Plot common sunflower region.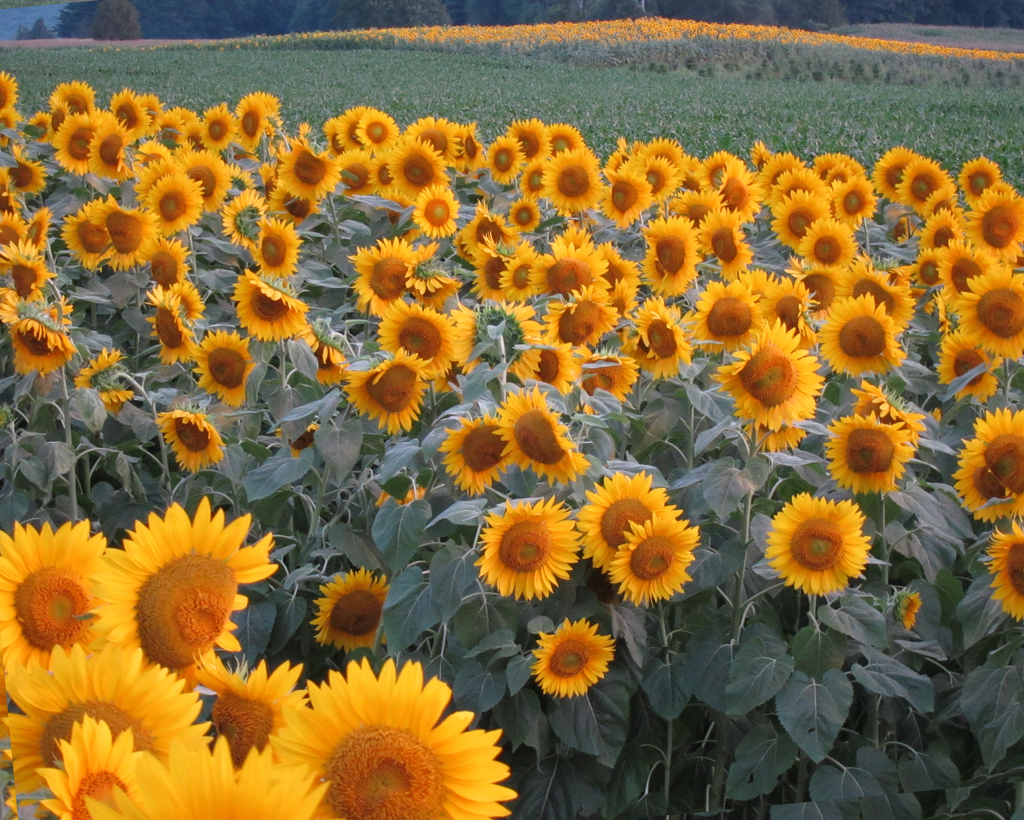
Plotted at 203, 348, 253, 404.
